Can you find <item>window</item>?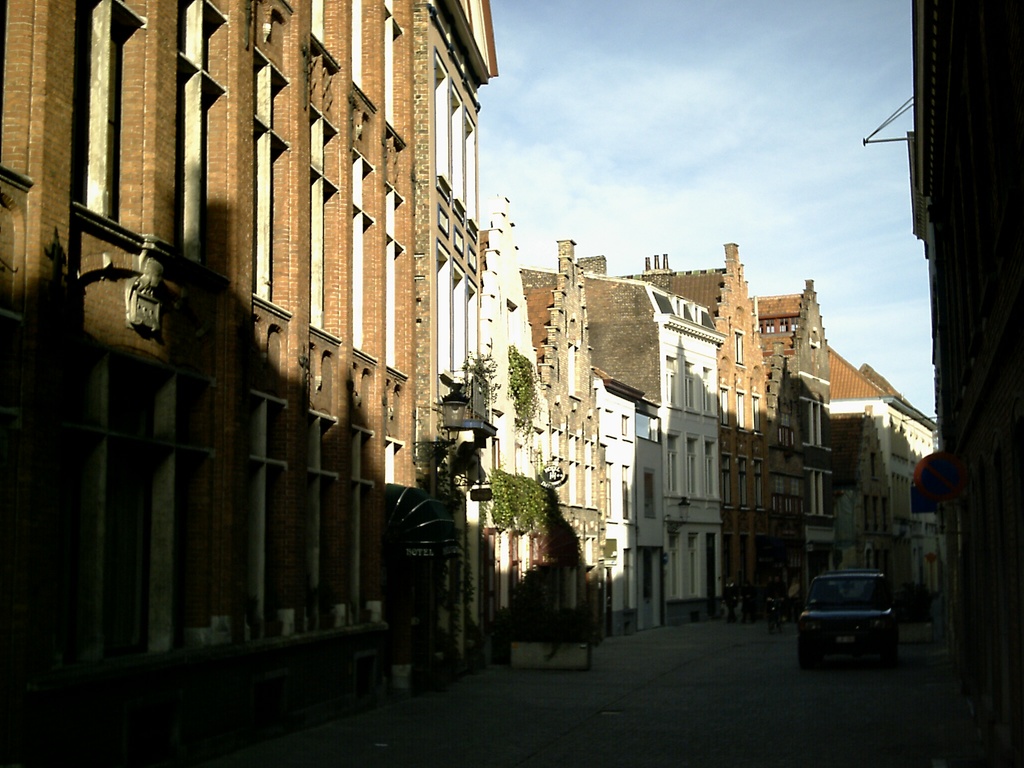
Yes, bounding box: BBox(507, 295, 523, 352).
